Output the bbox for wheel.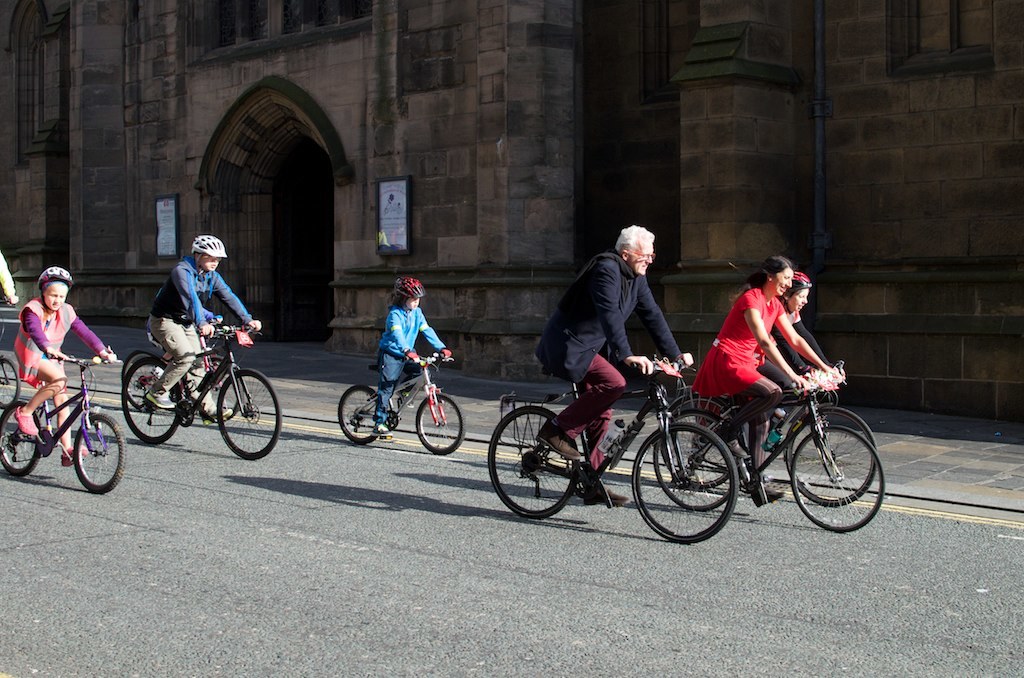
rect(484, 400, 582, 523).
